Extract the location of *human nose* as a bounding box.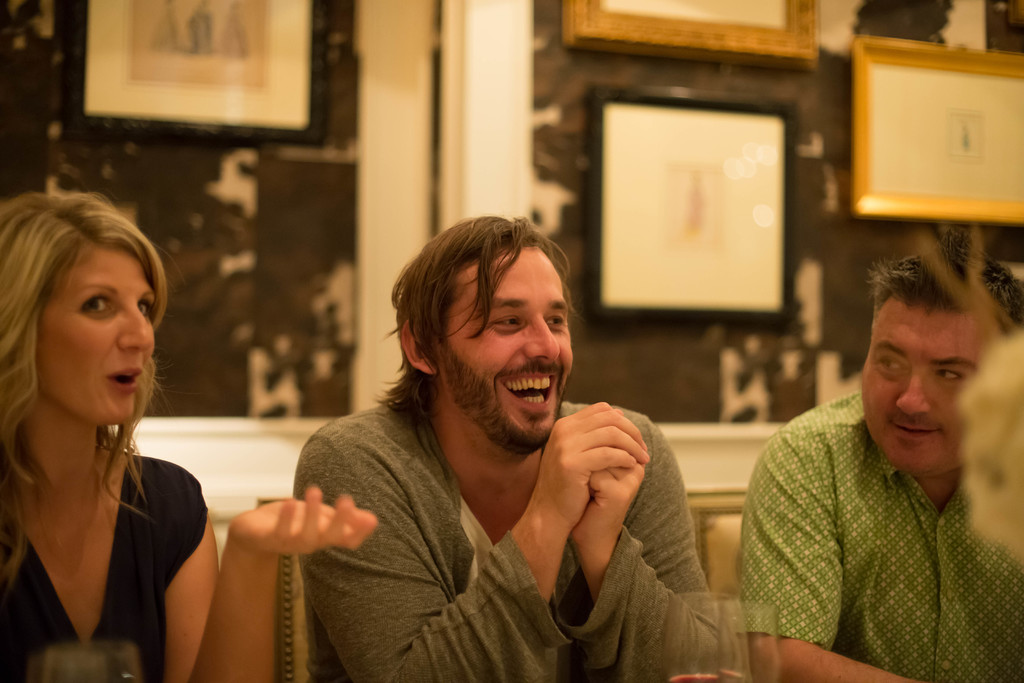
(115, 307, 154, 352).
